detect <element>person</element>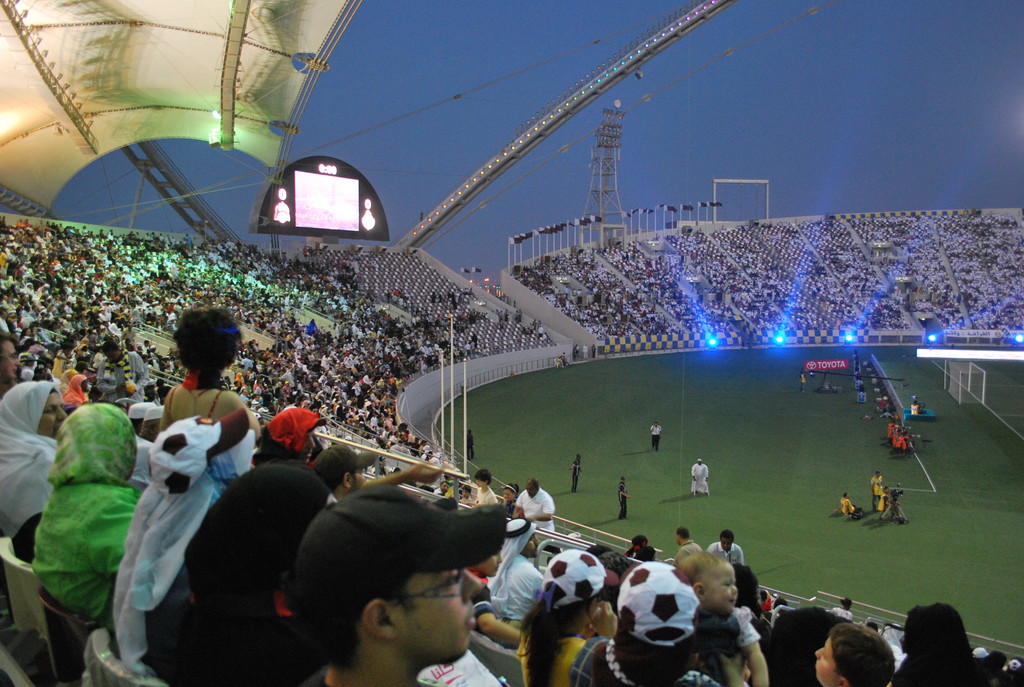
468/426/474/457
